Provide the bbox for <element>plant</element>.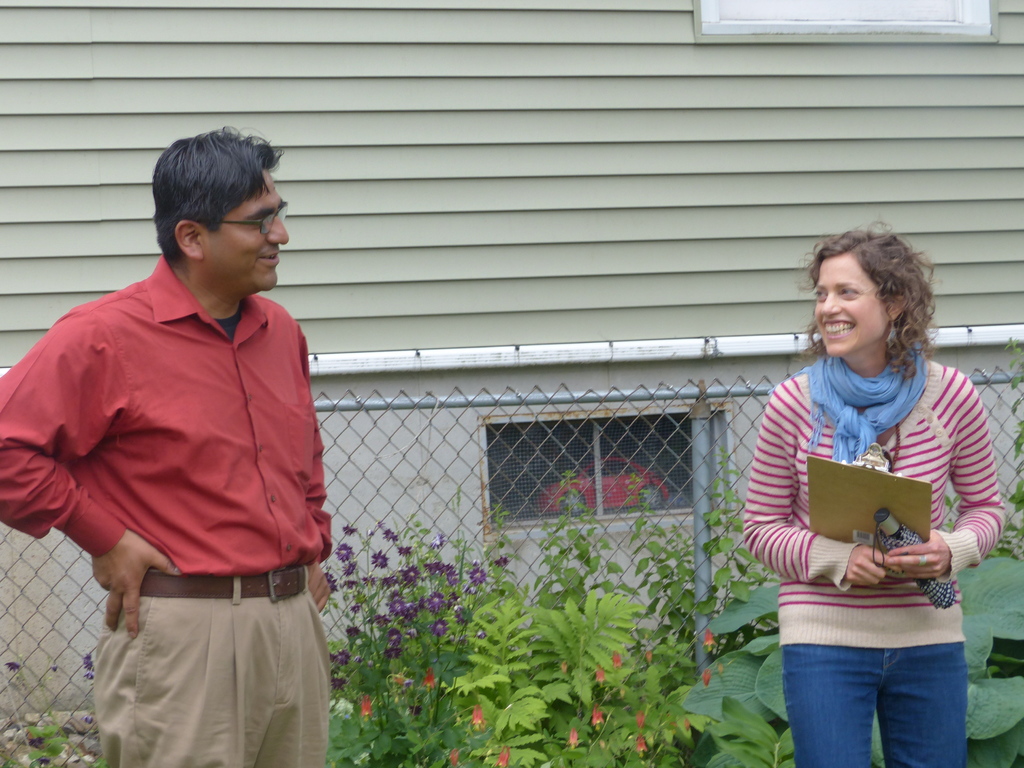
bbox=(954, 331, 1023, 767).
